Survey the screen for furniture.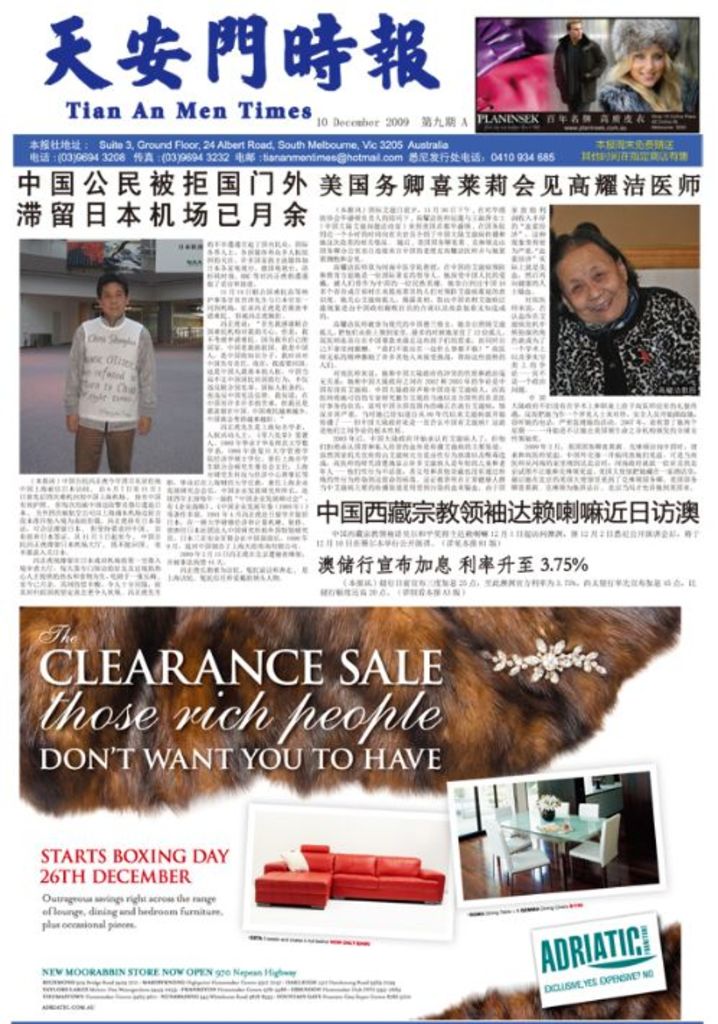
Survey found: 248,849,448,906.
